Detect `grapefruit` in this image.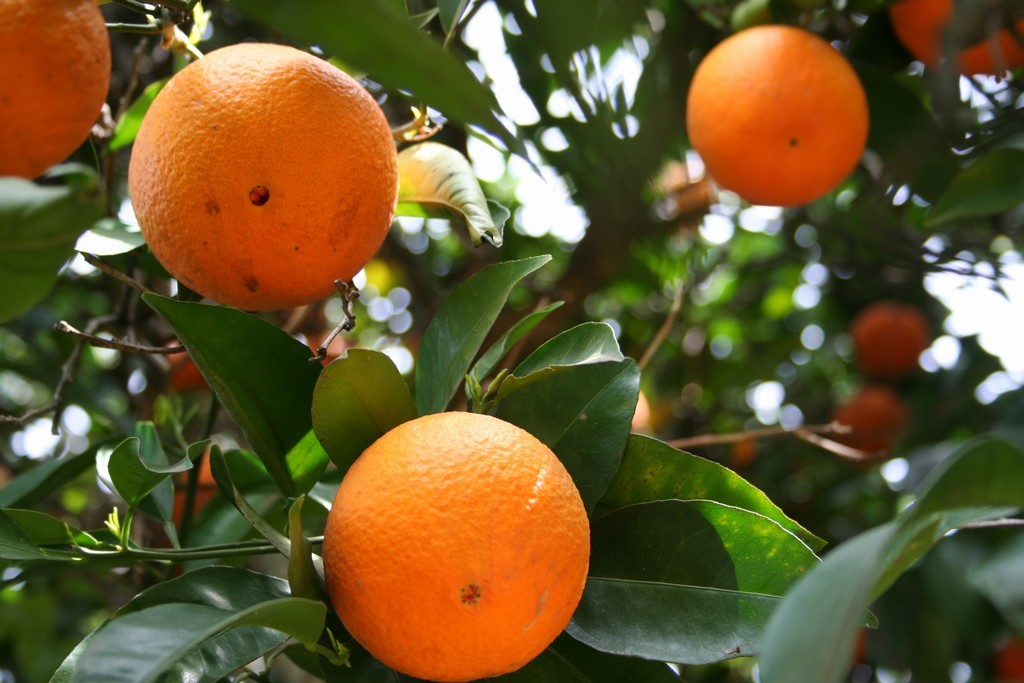
Detection: (320, 410, 590, 680).
